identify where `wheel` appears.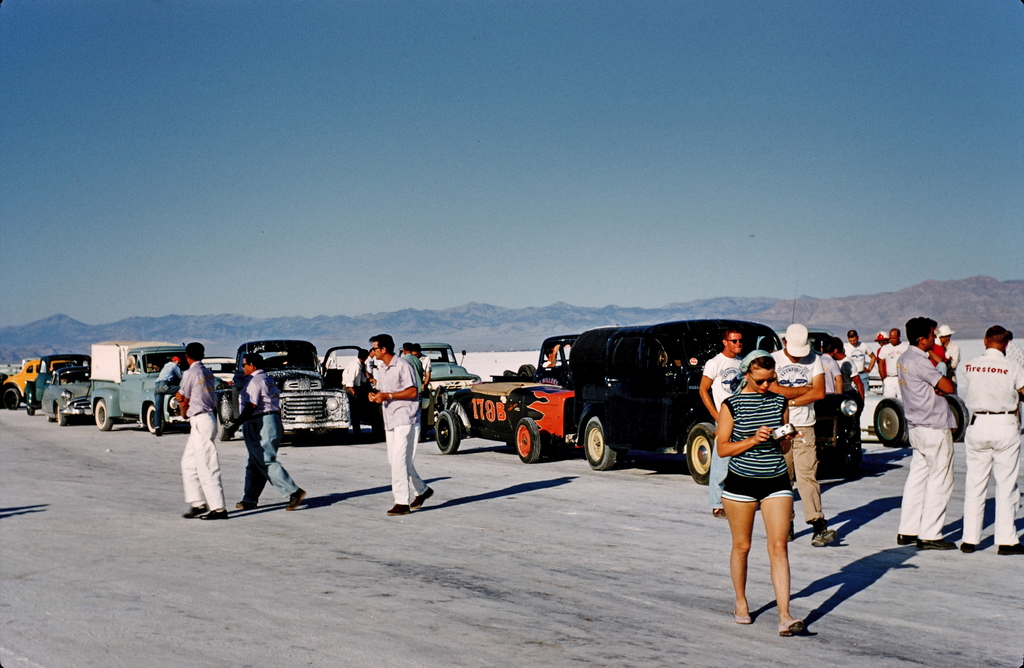
Appears at select_region(684, 422, 719, 485).
